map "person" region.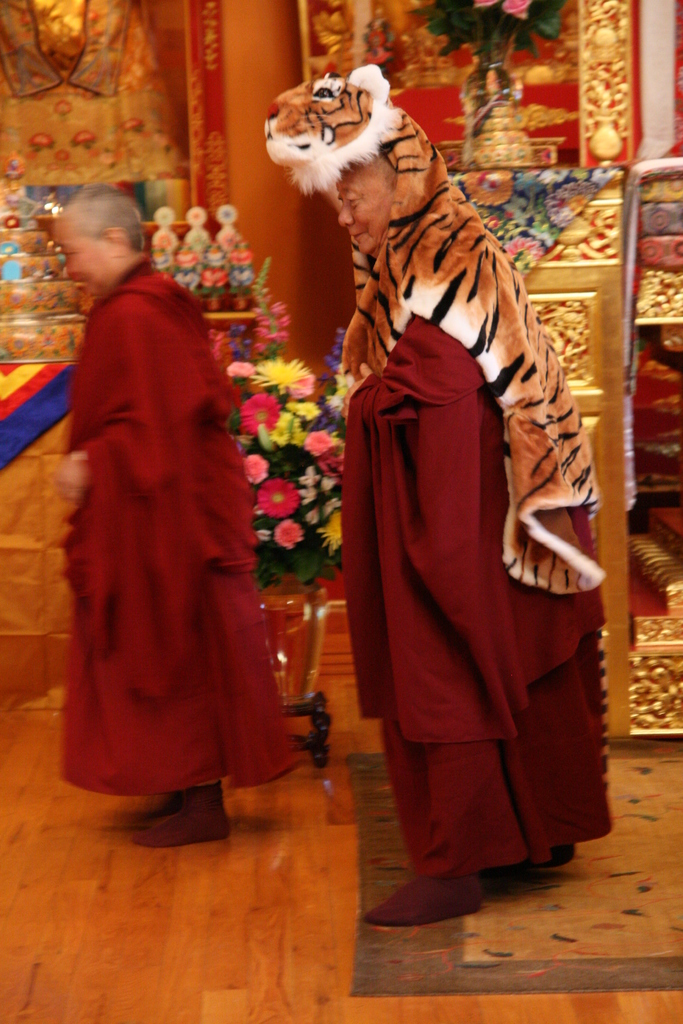
Mapped to select_region(337, 137, 607, 931).
